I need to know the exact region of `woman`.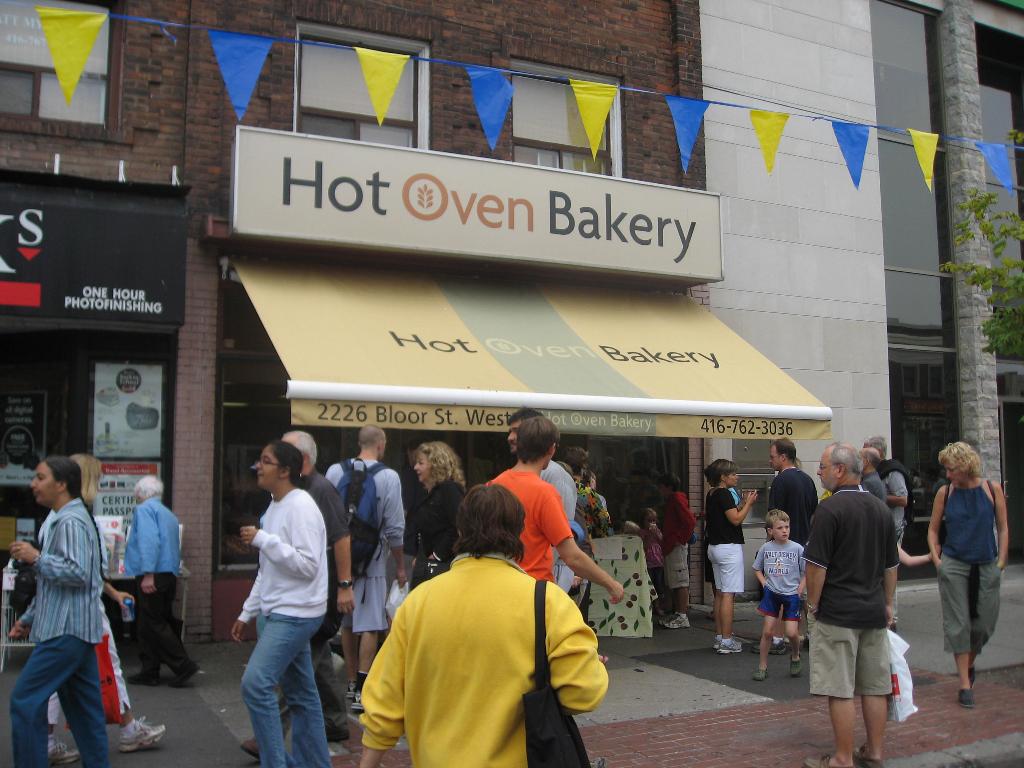
Region: region(233, 439, 332, 767).
